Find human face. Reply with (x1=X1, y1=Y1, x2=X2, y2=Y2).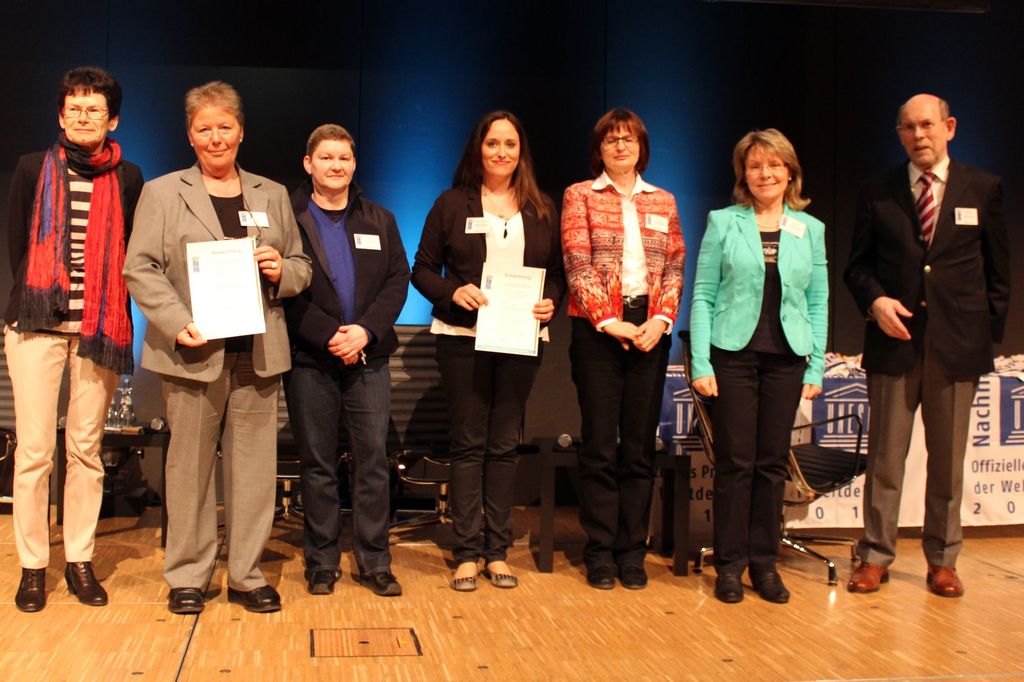
(x1=598, y1=128, x2=639, y2=171).
